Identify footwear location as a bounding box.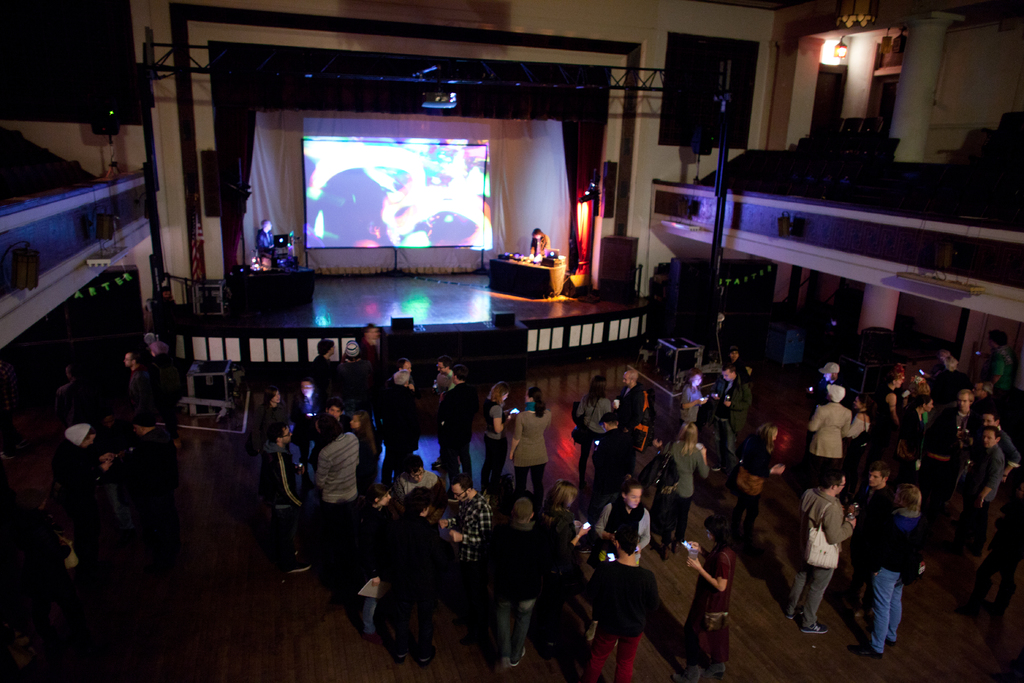
[x1=799, y1=620, x2=829, y2=639].
